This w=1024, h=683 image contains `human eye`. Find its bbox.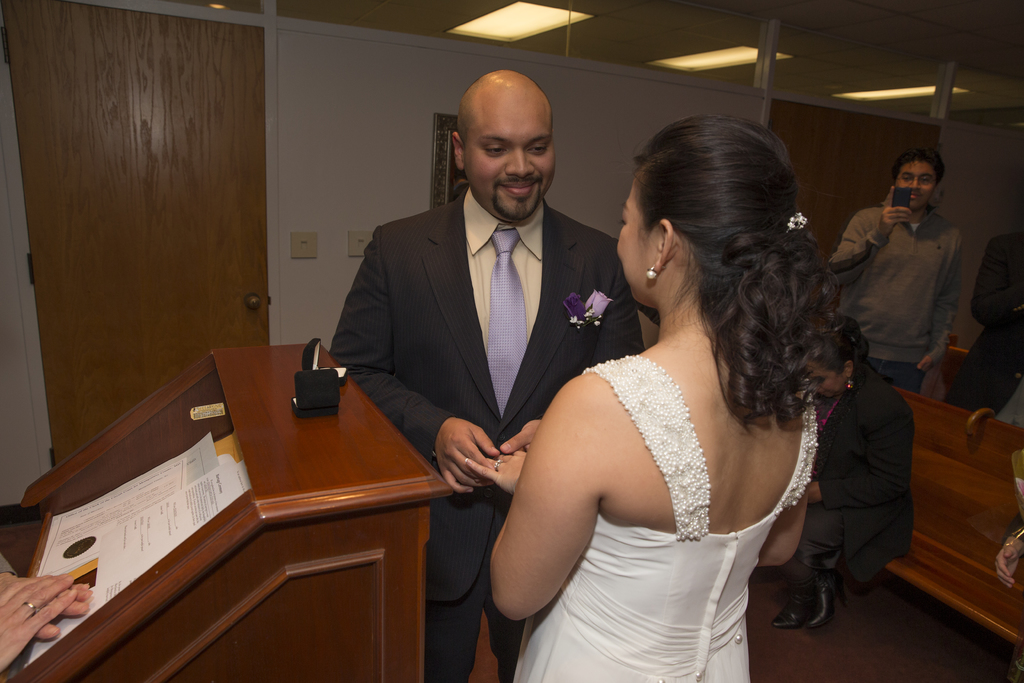
{"left": 527, "top": 140, "right": 549, "bottom": 153}.
